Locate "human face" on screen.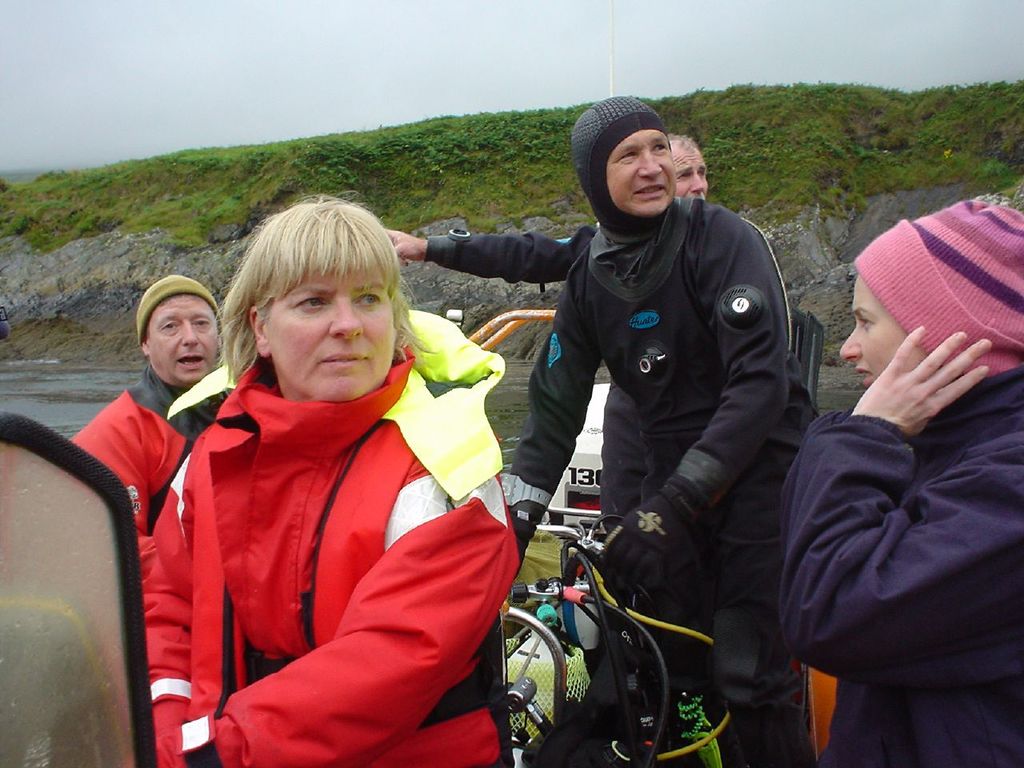
On screen at select_region(144, 290, 218, 382).
